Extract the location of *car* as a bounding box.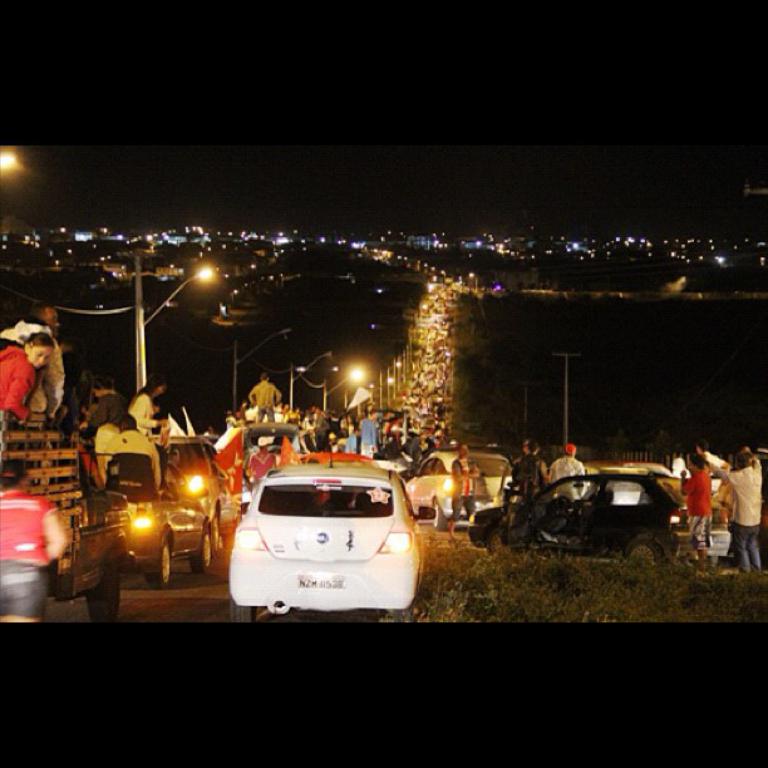
(468, 473, 681, 562).
